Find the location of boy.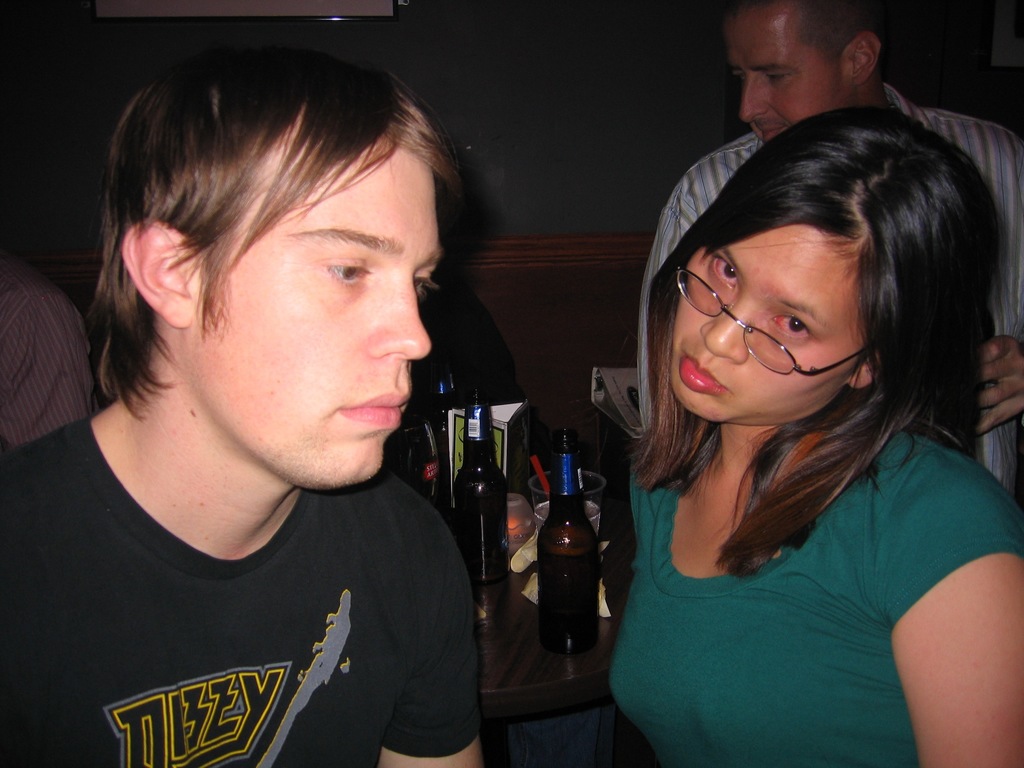
Location: rect(17, 24, 540, 762).
